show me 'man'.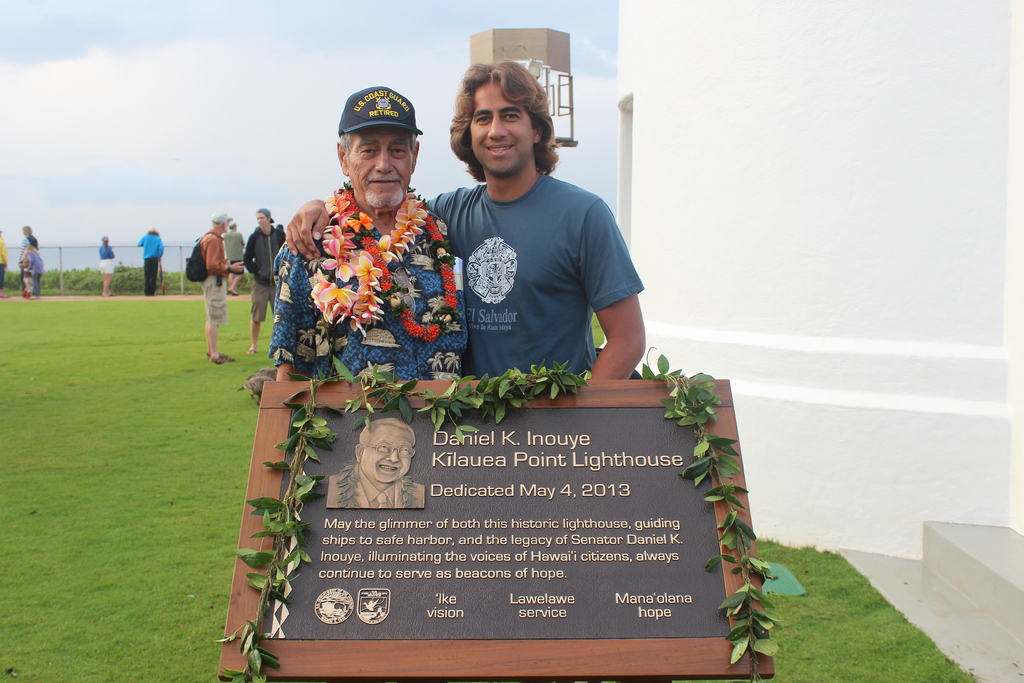
'man' is here: BBox(223, 223, 244, 294).
